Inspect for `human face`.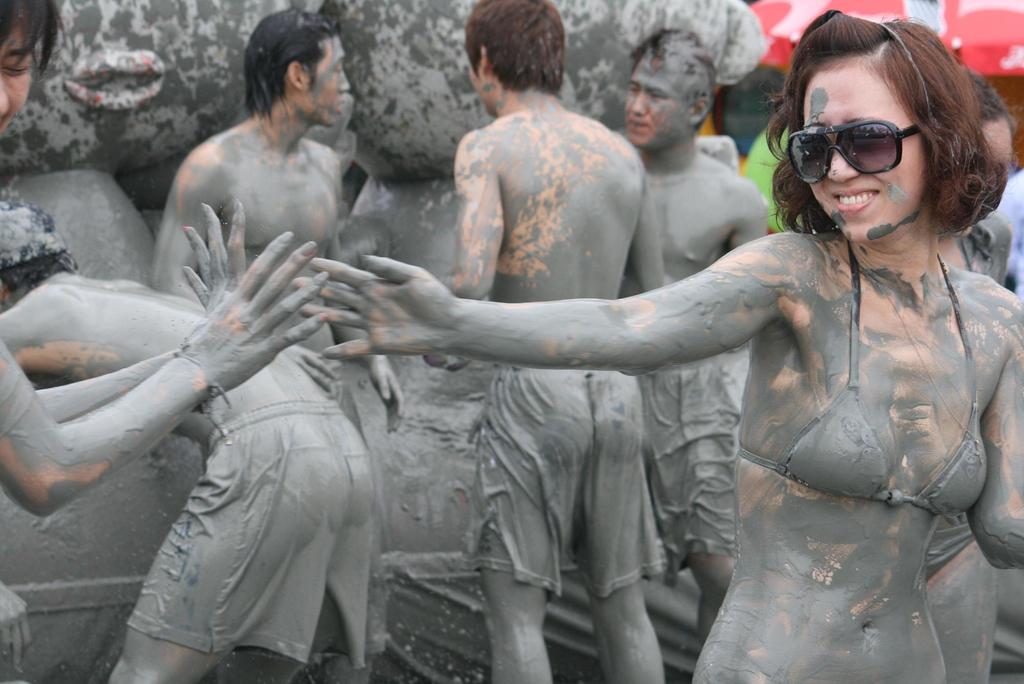
Inspection: locate(0, 19, 35, 132).
